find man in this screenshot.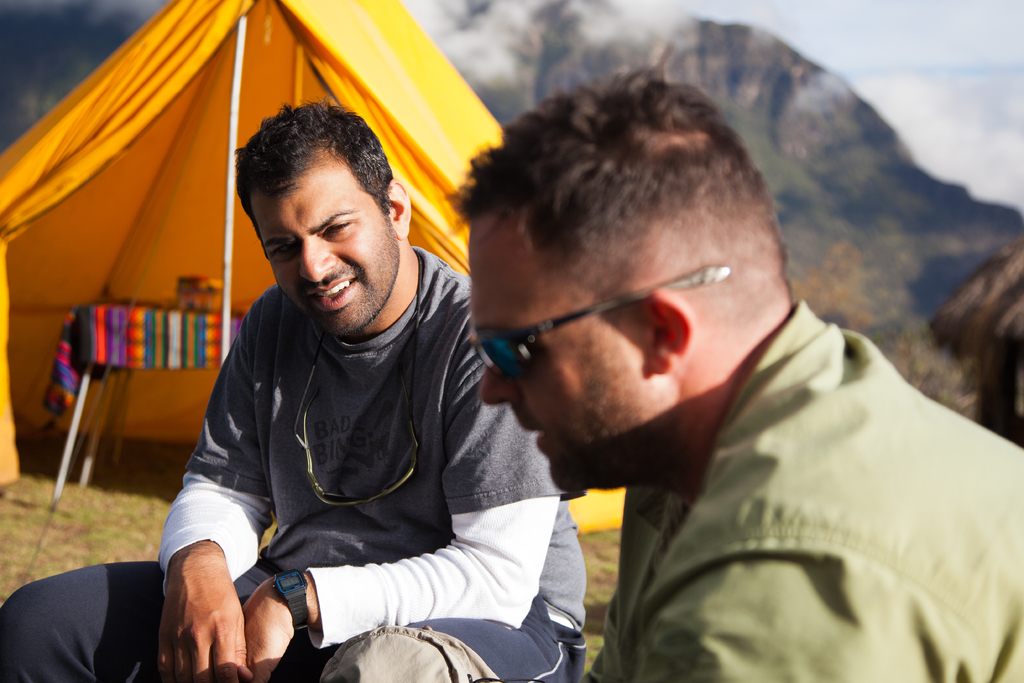
The bounding box for man is l=396, t=55, r=1002, b=674.
